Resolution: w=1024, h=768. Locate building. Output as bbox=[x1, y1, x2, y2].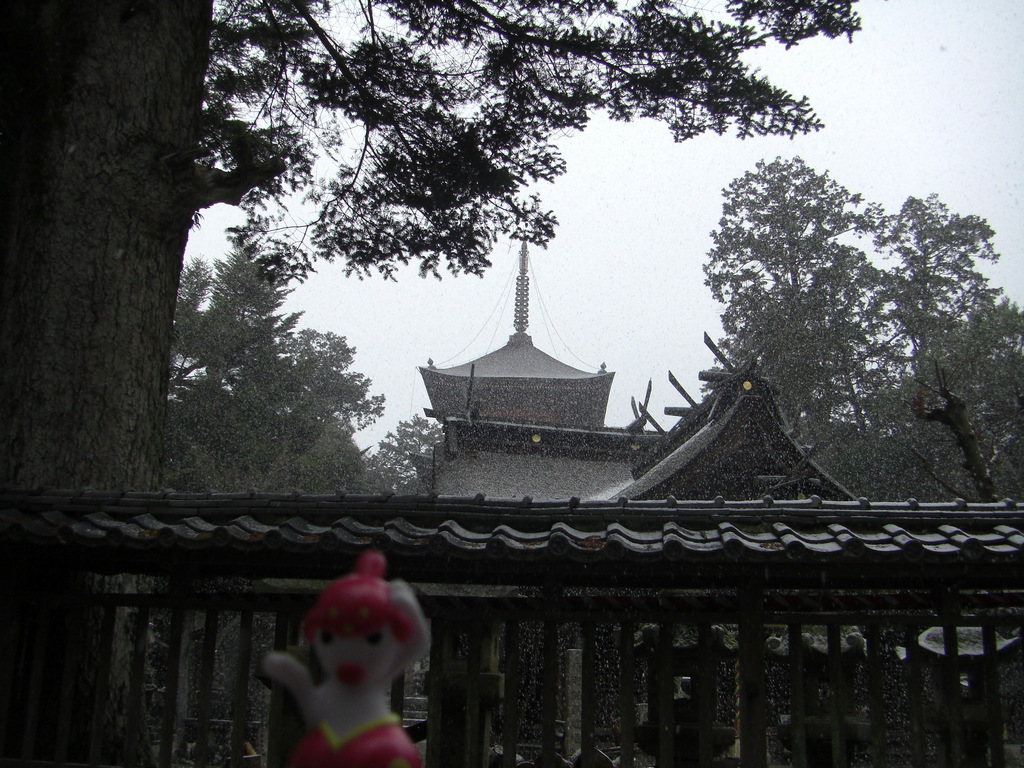
bbox=[385, 230, 856, 749].
